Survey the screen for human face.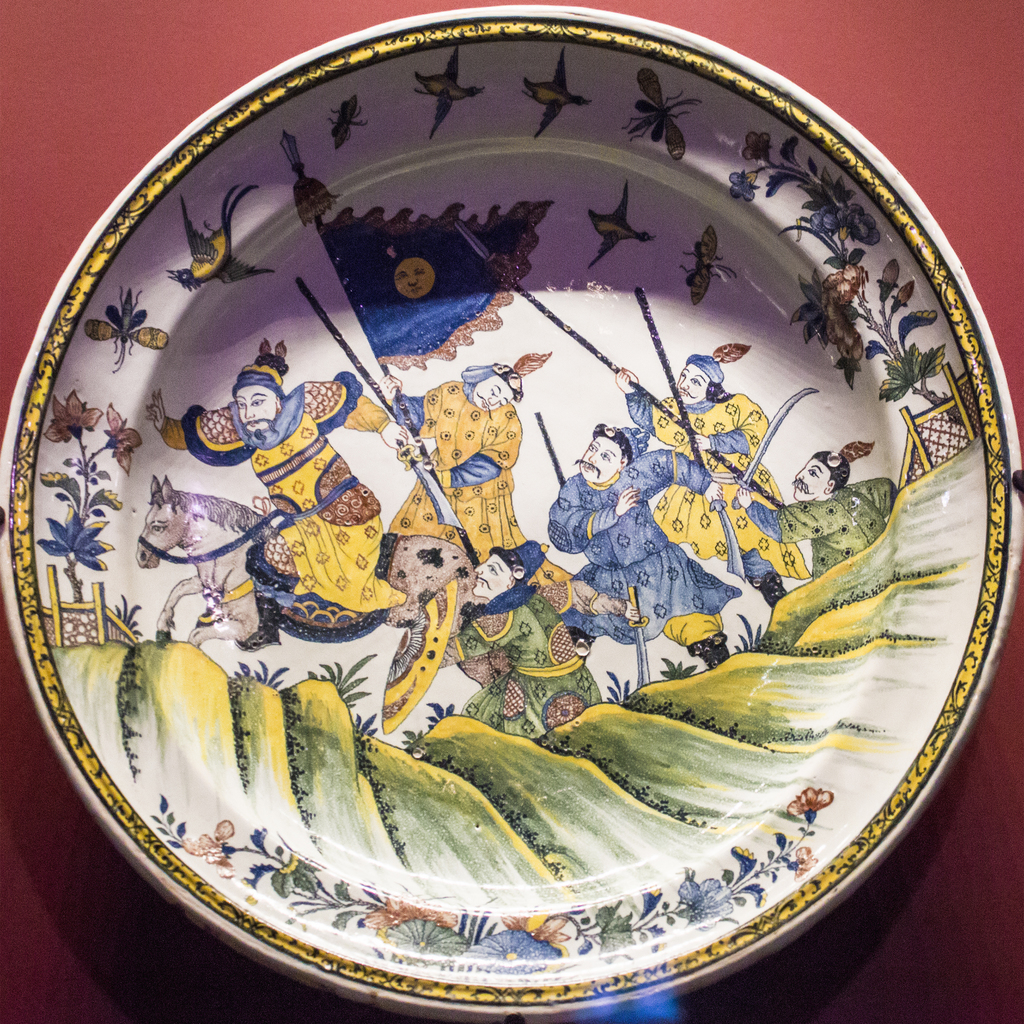
Survey found: 581,435,622,482.
